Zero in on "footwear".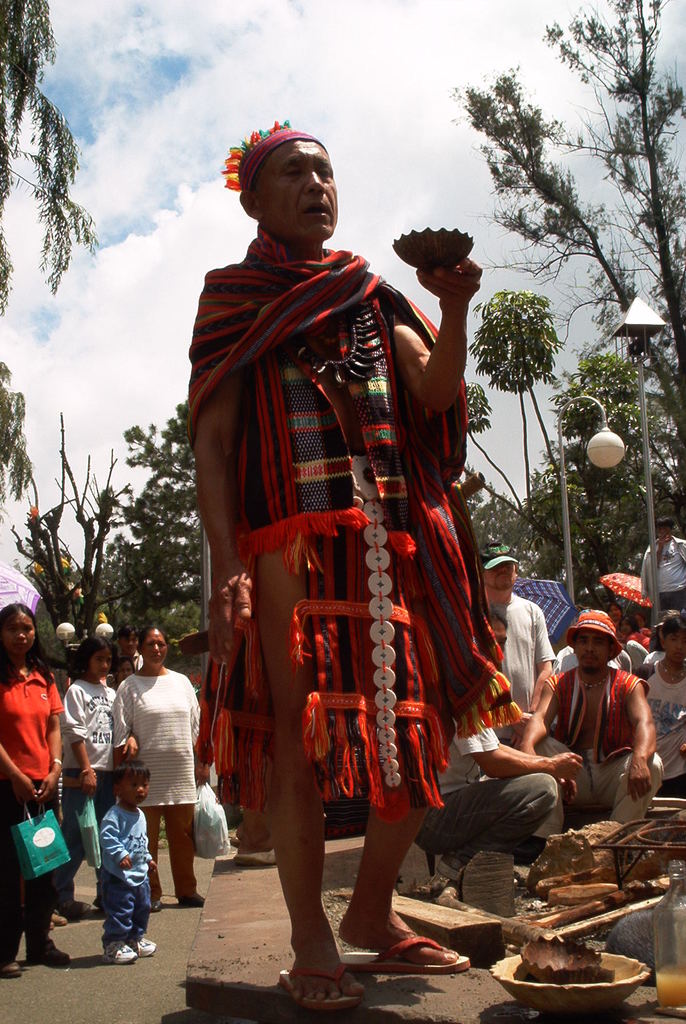
Zeroed in: locate(136, 938, 158, 956).
